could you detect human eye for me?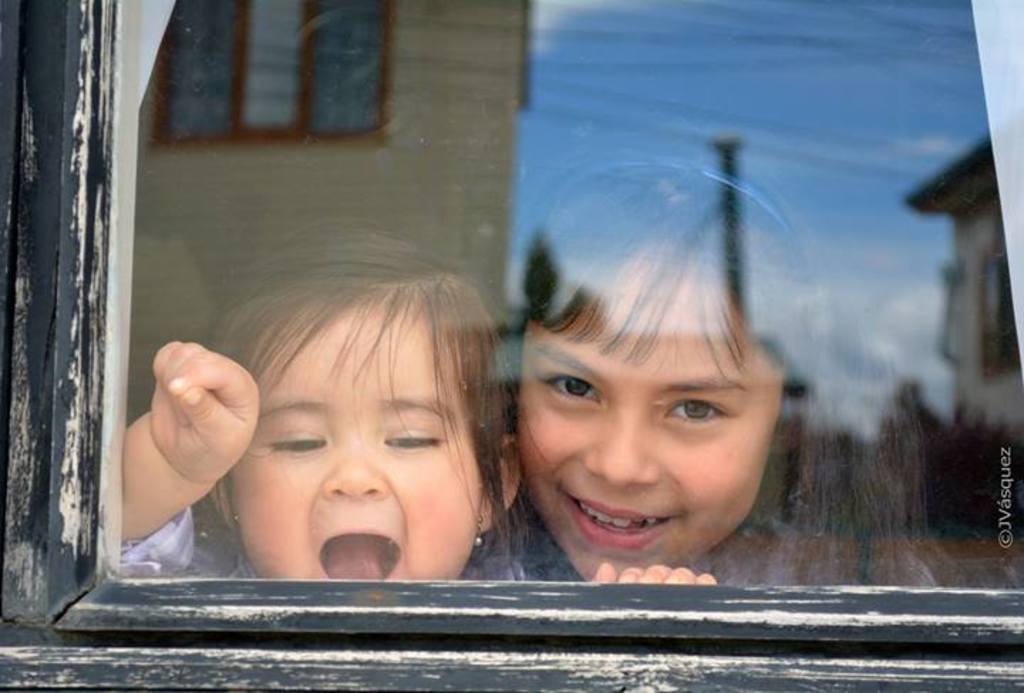
Detection result: x1=670 y1=398 x2=731 y2=425.
